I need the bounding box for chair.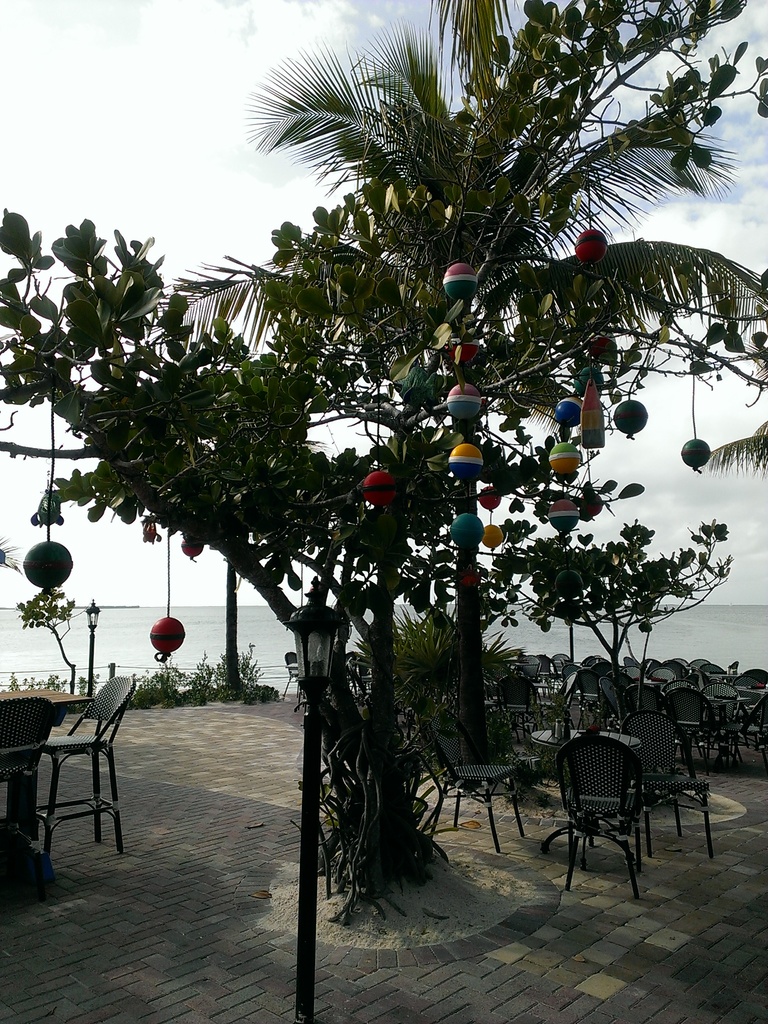
Here it is: (x1=0, y1=694, x2=55, y2=845).
